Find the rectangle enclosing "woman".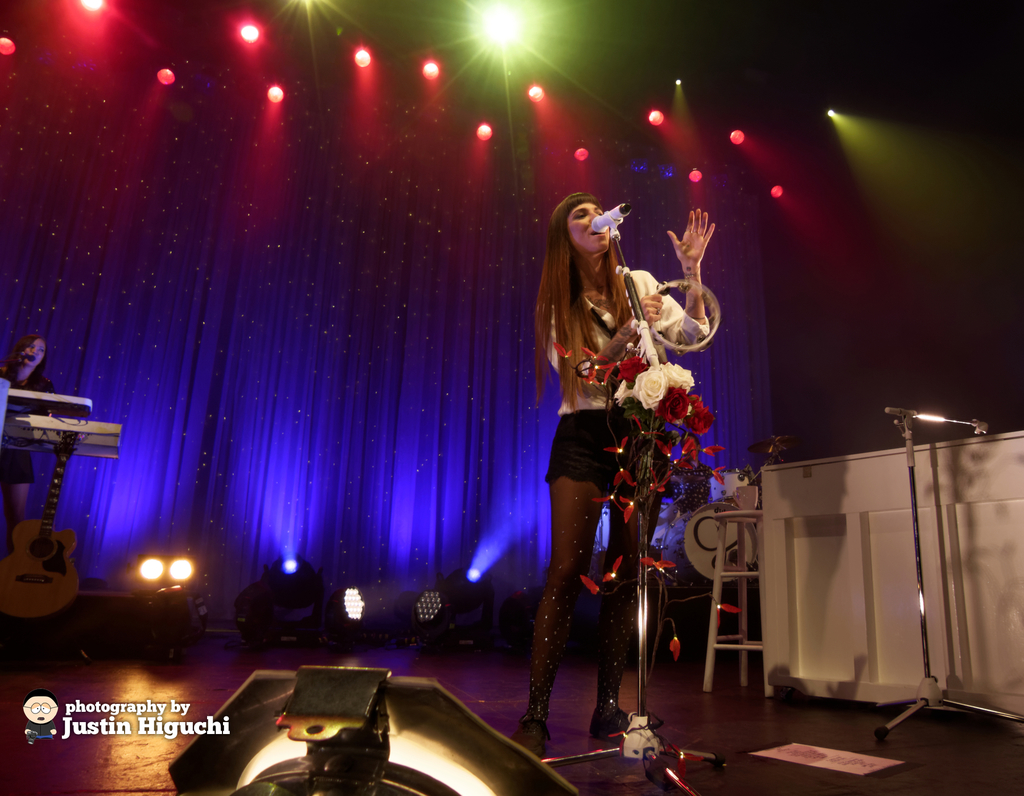
<box>523,180,713,706</box>.
